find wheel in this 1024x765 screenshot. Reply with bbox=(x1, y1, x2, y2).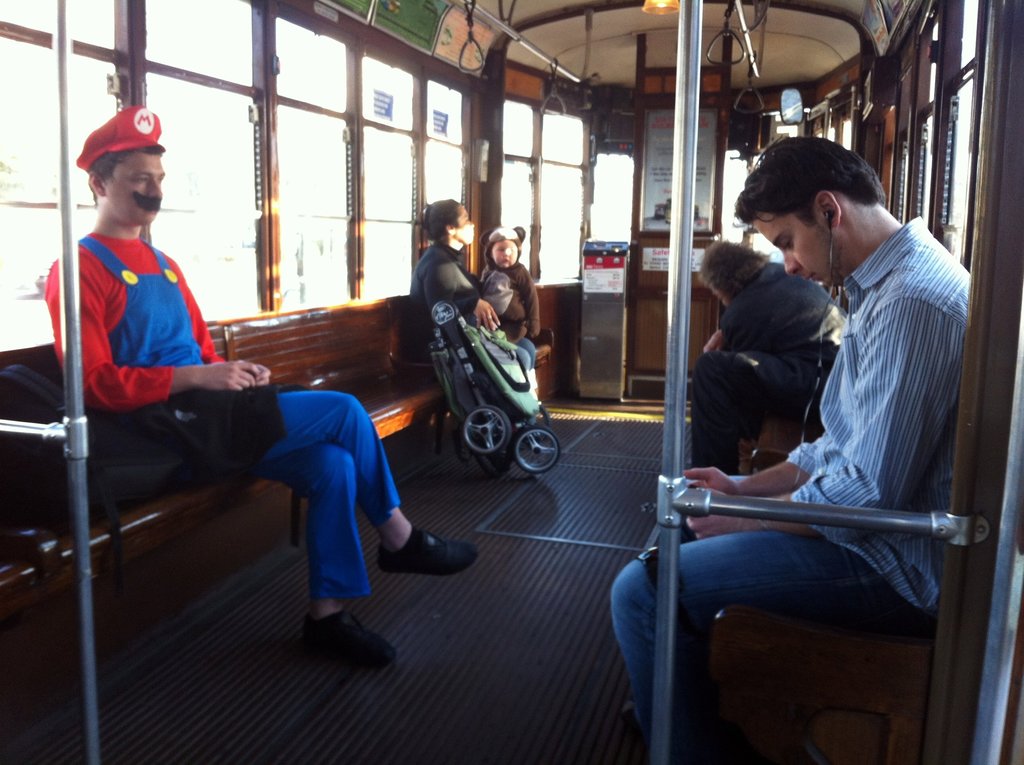
bbox=(459, 405, 502, 452).
